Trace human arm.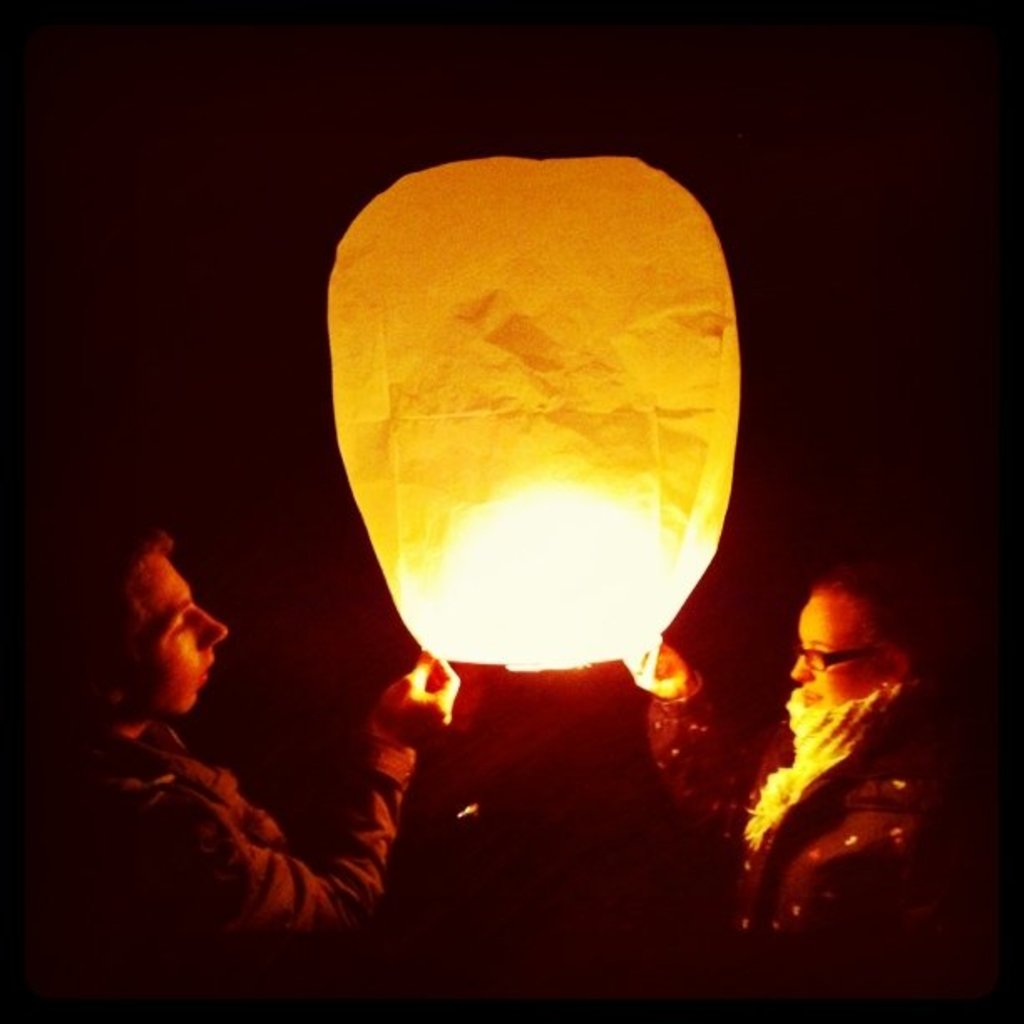
Traced to box(147, 699, 427, 939).
